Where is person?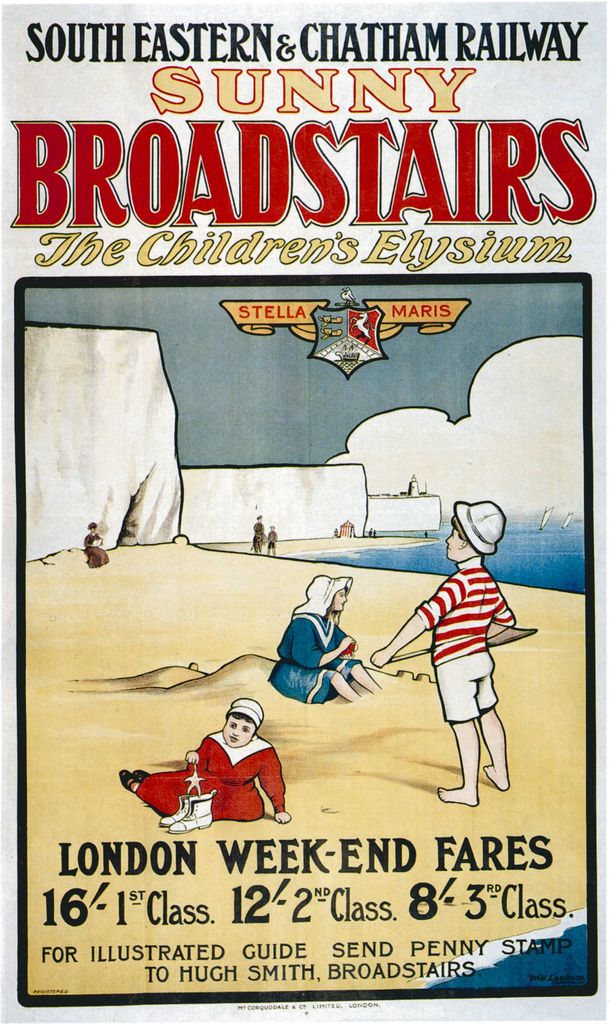
<region>269, 576, 382, 703</region>.
